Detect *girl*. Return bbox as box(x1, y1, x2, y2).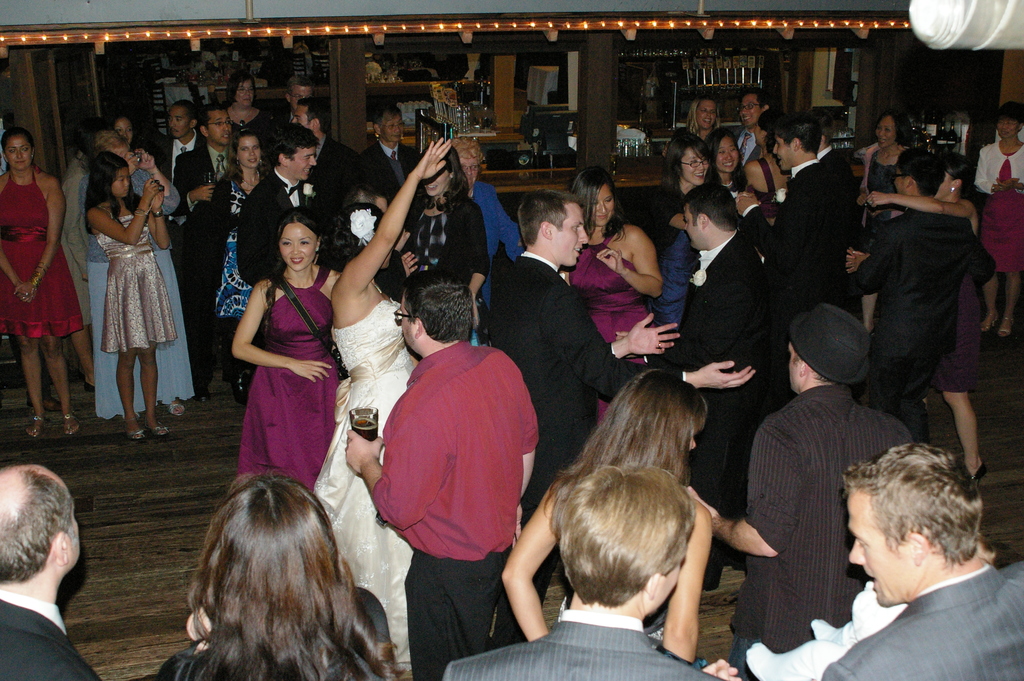
box(229, 207, 346, 483).
